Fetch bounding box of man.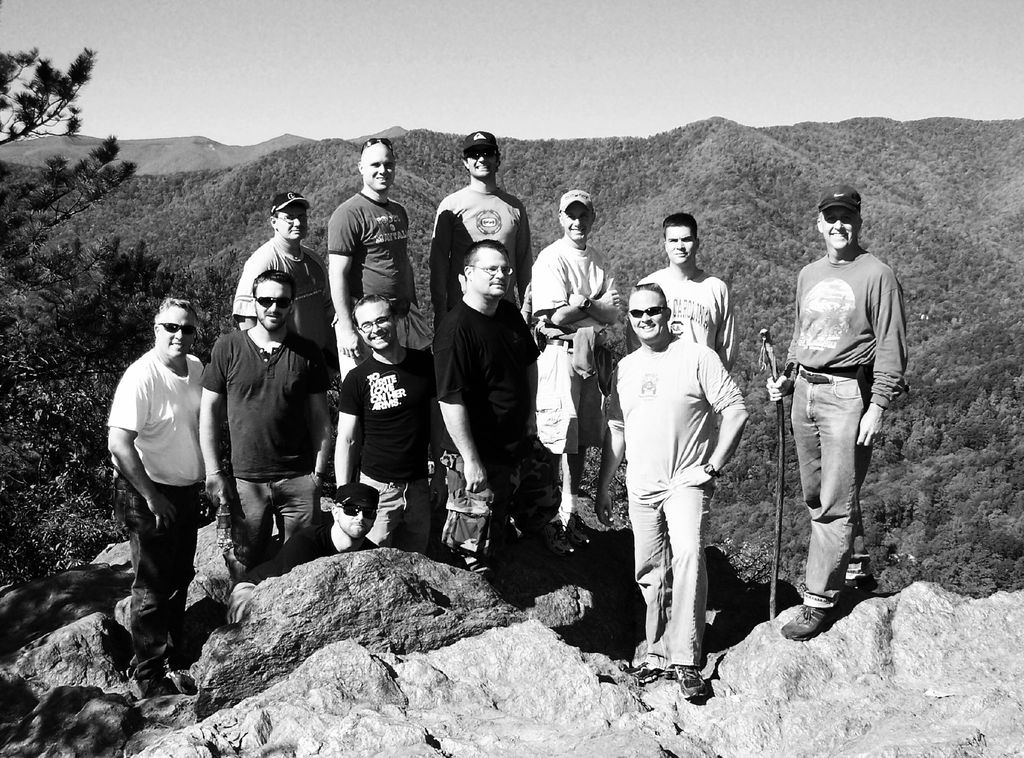
Bbox: (left=322, top=145, right=436, bottom=421).
